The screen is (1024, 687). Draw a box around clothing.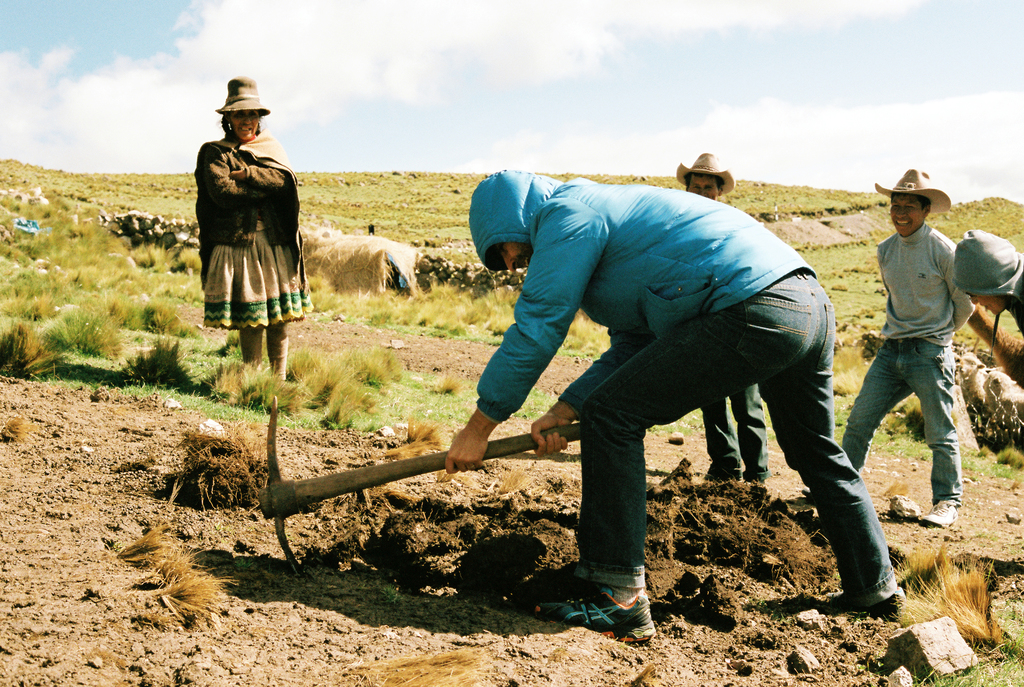
(468, 169, 899, 610).
